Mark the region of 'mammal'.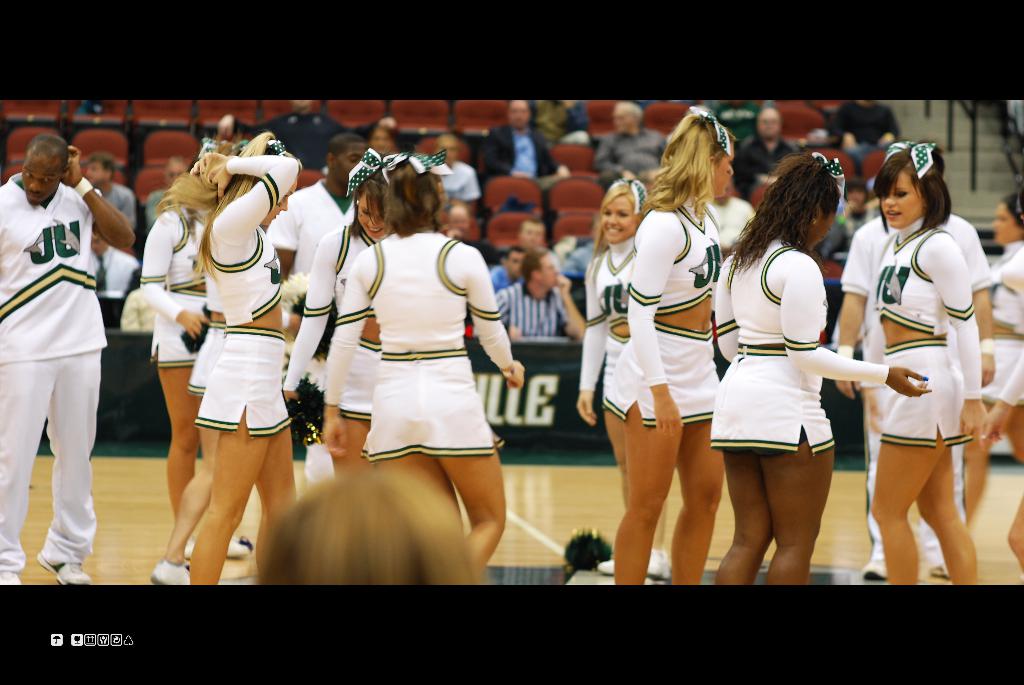
Region: 440/205/472/249.
